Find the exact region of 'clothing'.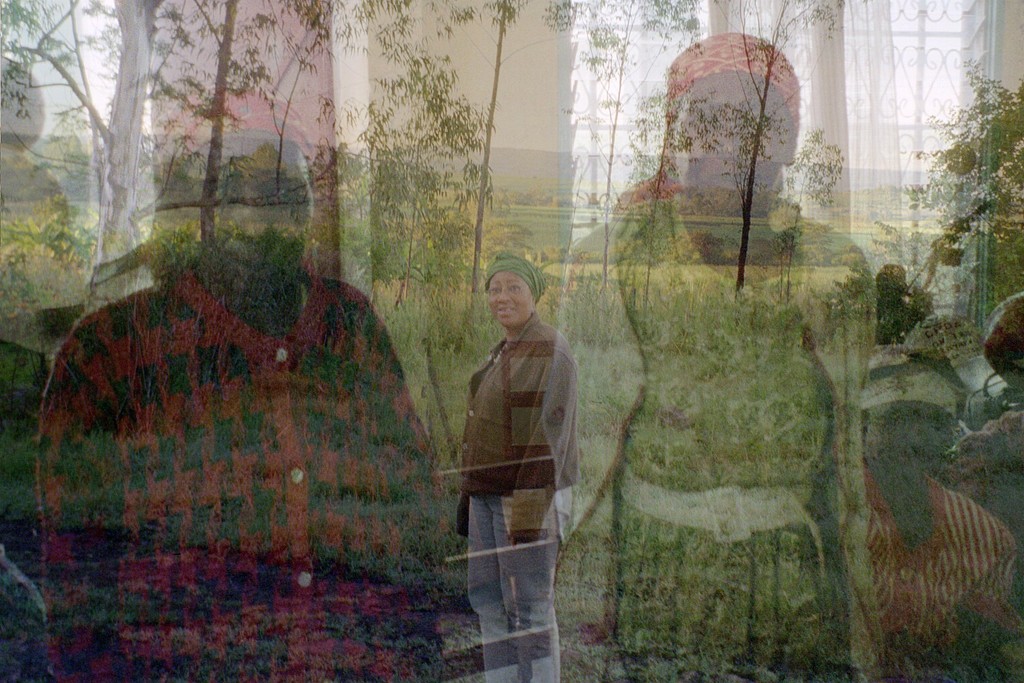
Exact region: (861,468,1019,682).
